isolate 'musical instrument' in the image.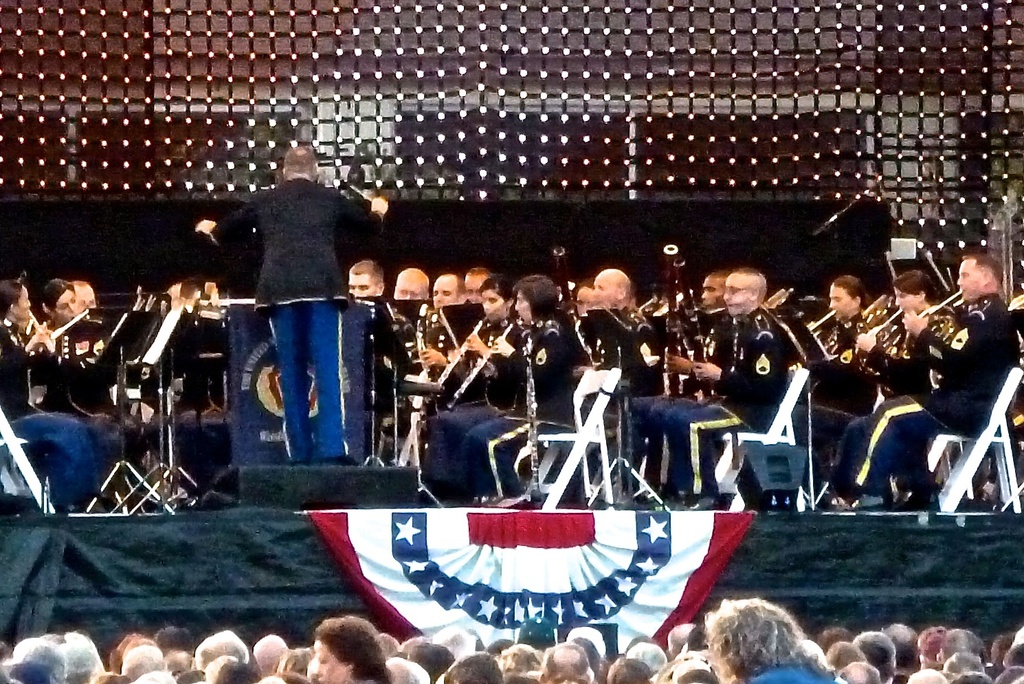
Isolated region: 849,313,911,383.
